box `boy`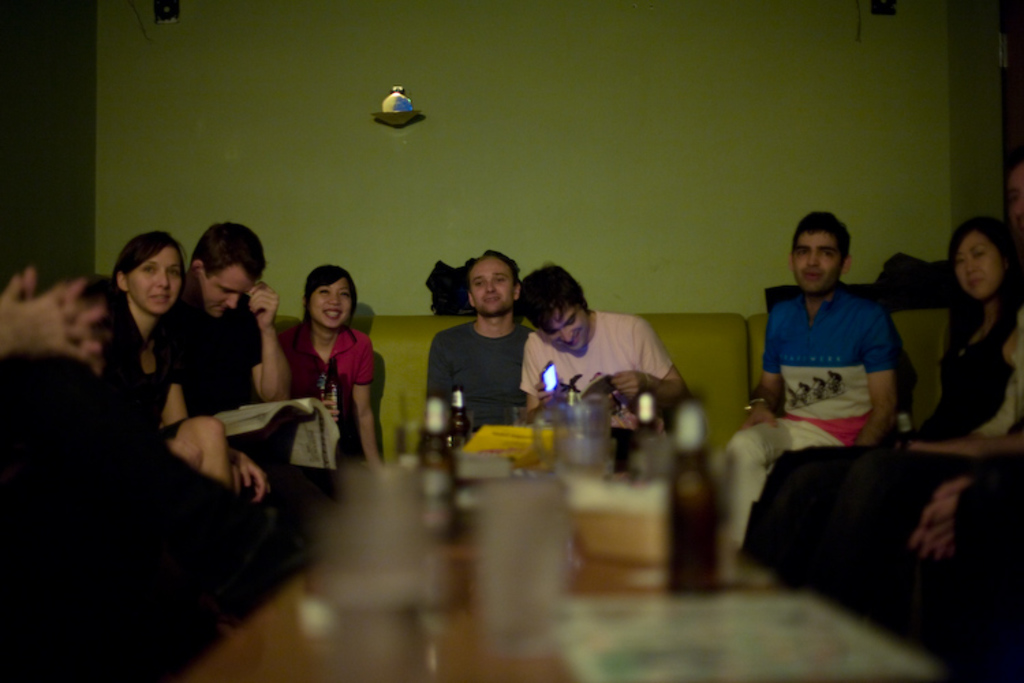
[x1=520, y1=262, x2=689, y2=466]
